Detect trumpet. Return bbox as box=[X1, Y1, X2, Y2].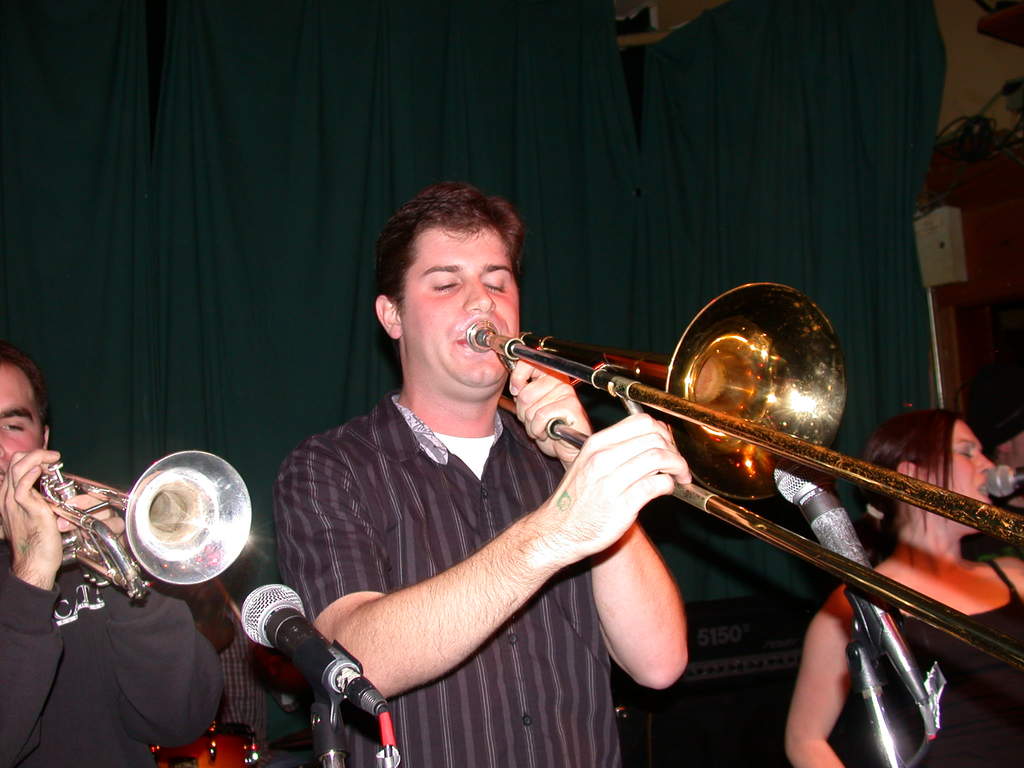
box=[0, 450, 241, 619].
